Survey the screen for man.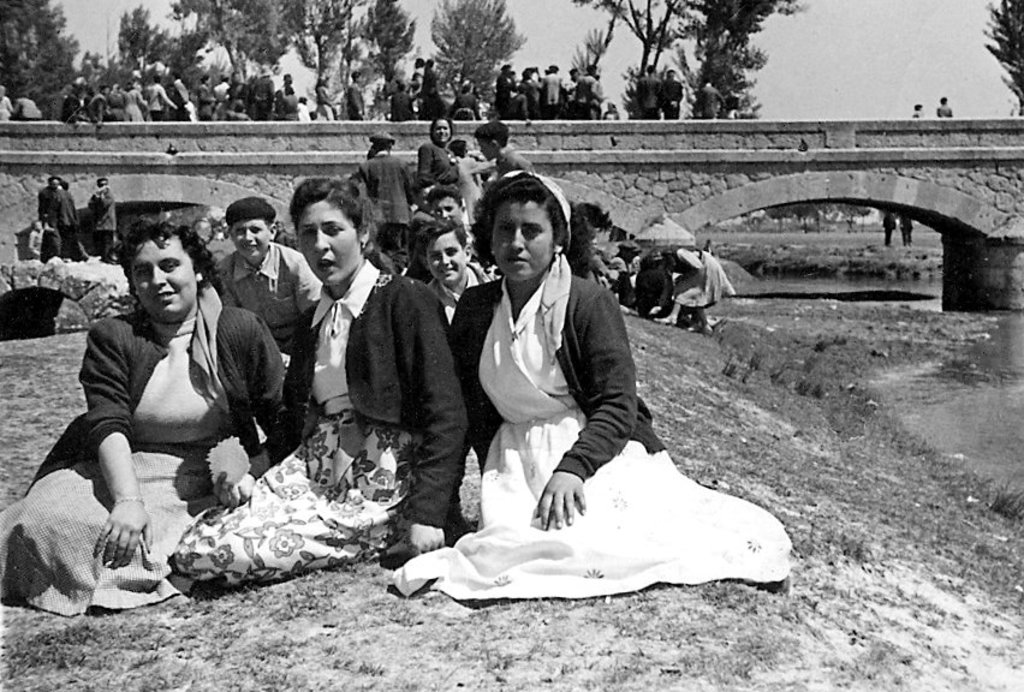
Survey found: x1=36, y1=169, x2=64, y2=249.
